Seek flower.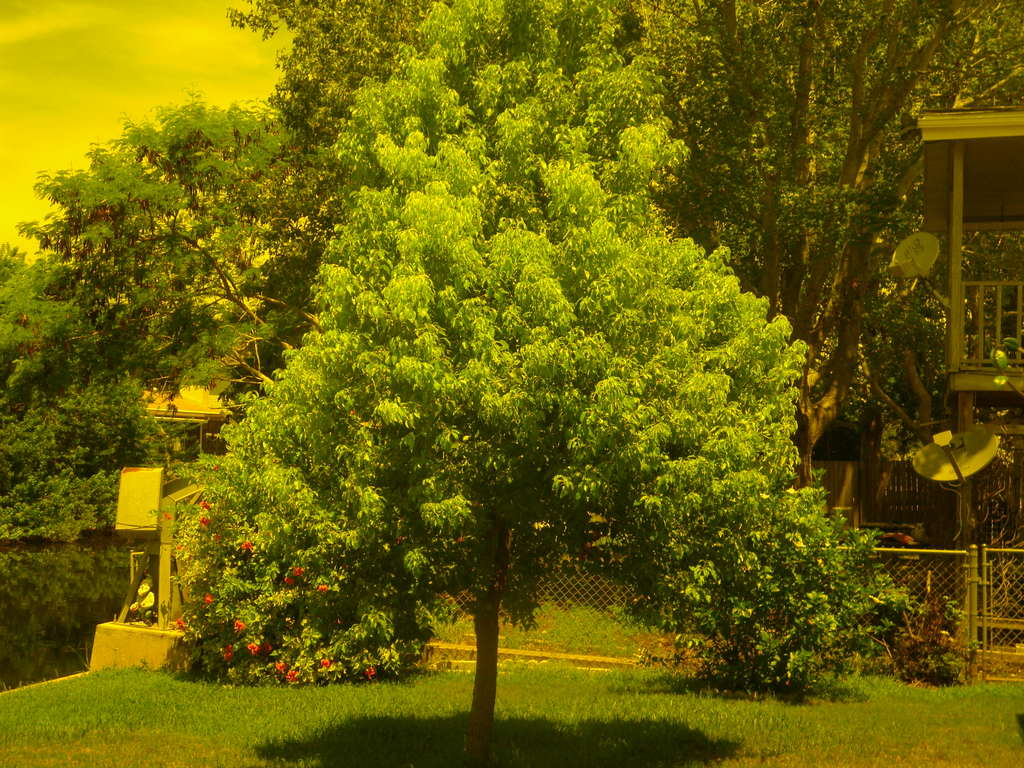
(left=160, top=511, right=175, bottom=524).
